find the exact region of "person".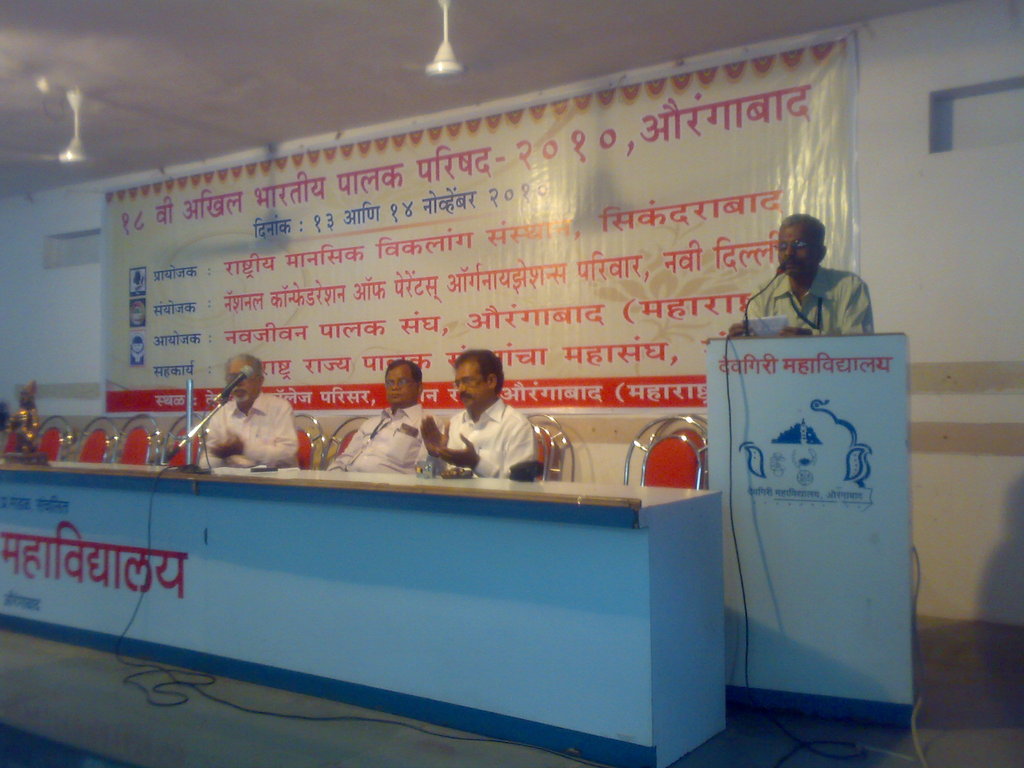
Exact region: detection(748, 212, 864, 352).
